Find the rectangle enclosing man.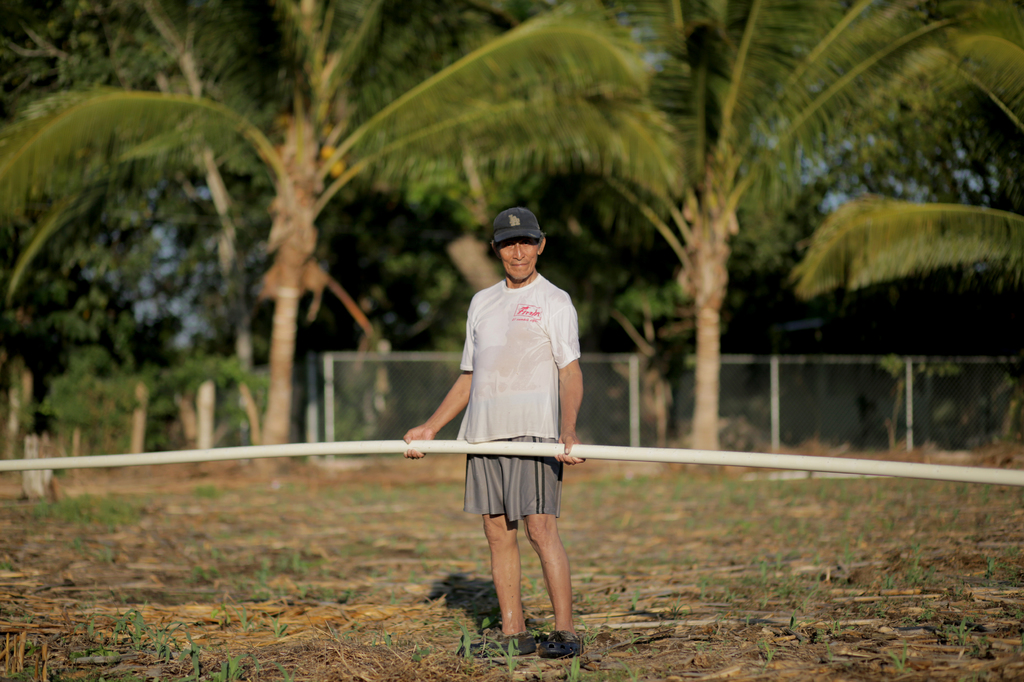
bbox(415, 202, 596, 640).
